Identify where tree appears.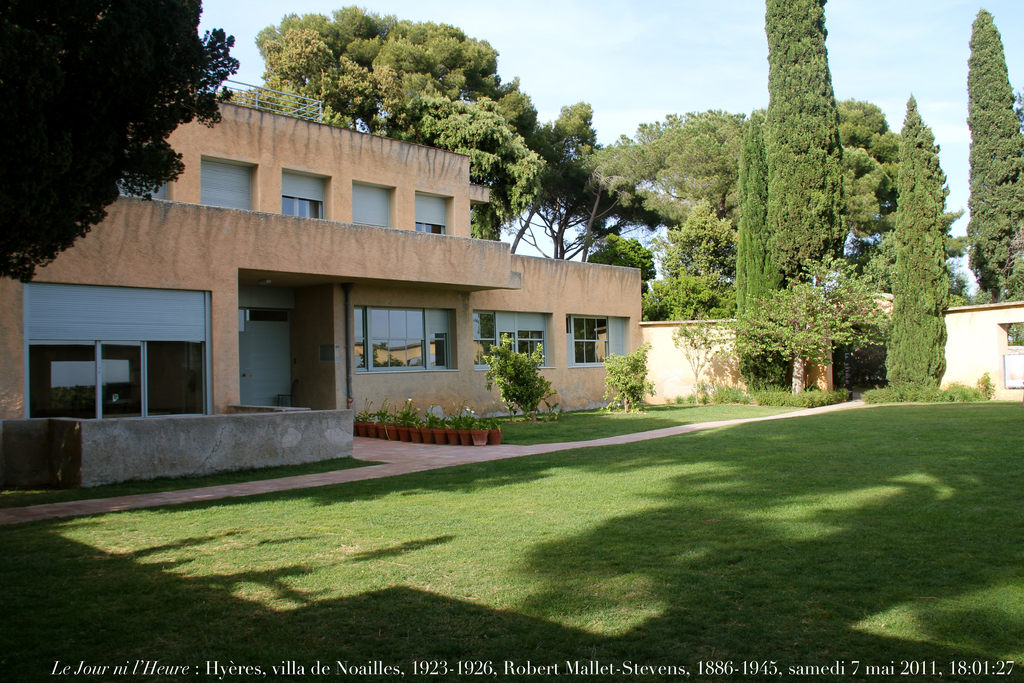
Appears at box(638, 192, 730, 324).
